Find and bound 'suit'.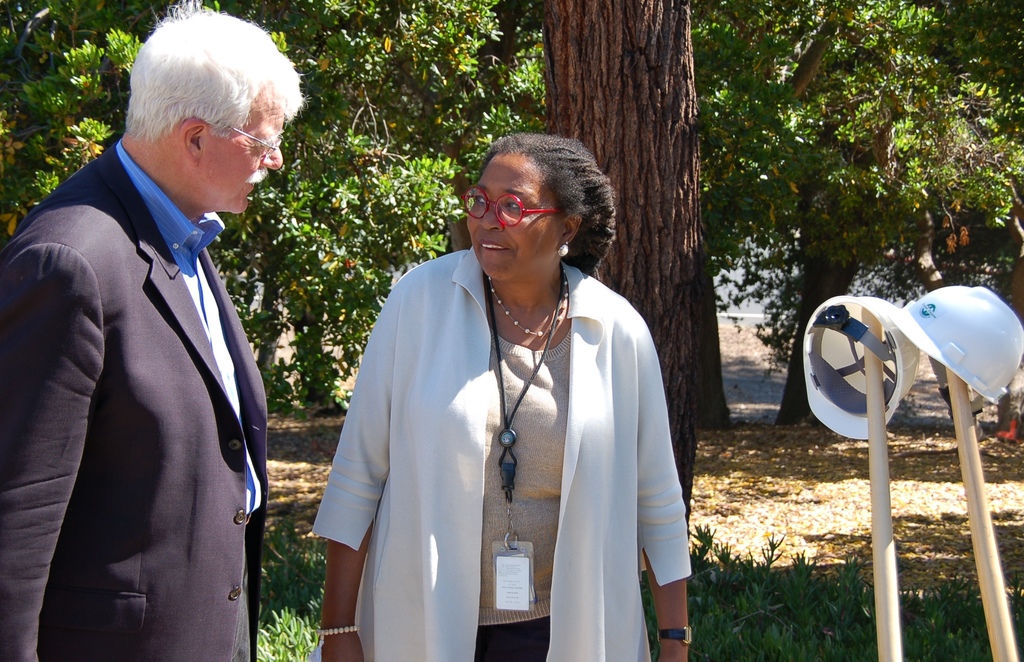
Bound: detection(20, 54, 292, 659).
